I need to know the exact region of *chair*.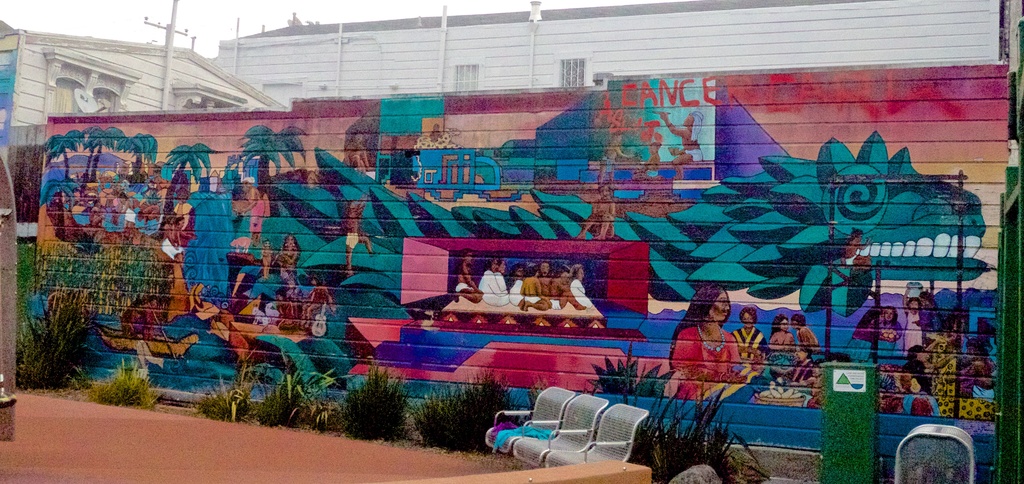
Region: rect(543, 401, 650, 465).
